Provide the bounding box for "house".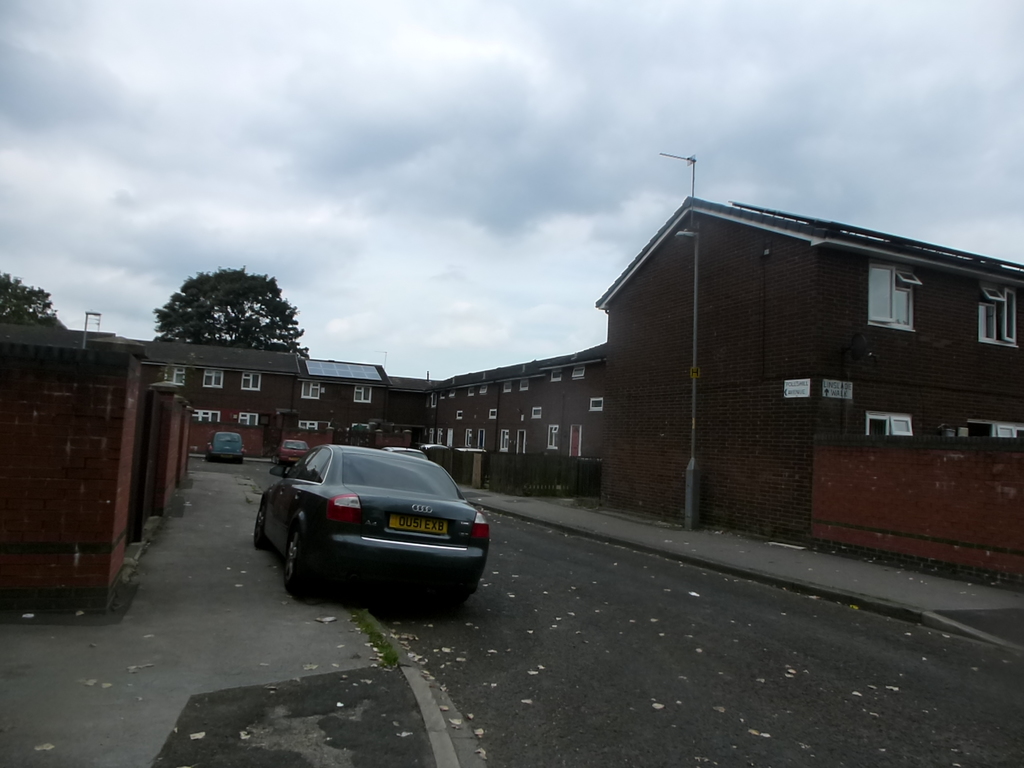
[597, 150, 1023, 538].
